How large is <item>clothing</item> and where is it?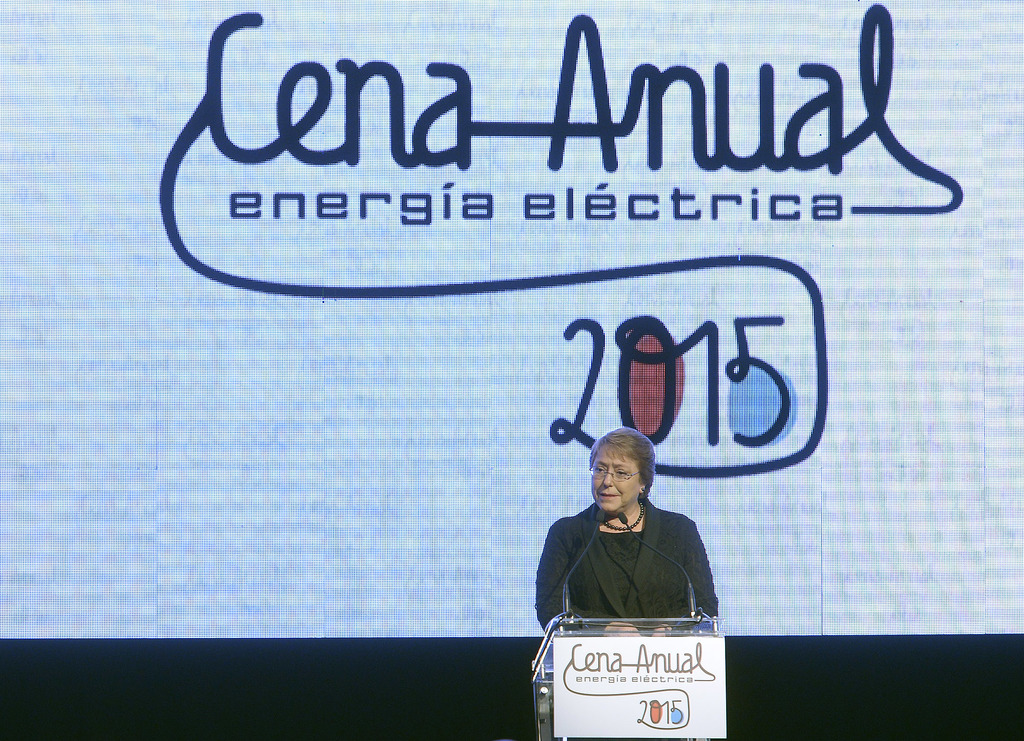
Bounding box: pyautogui.locateOnScreen(532, 466, 718, 651).
